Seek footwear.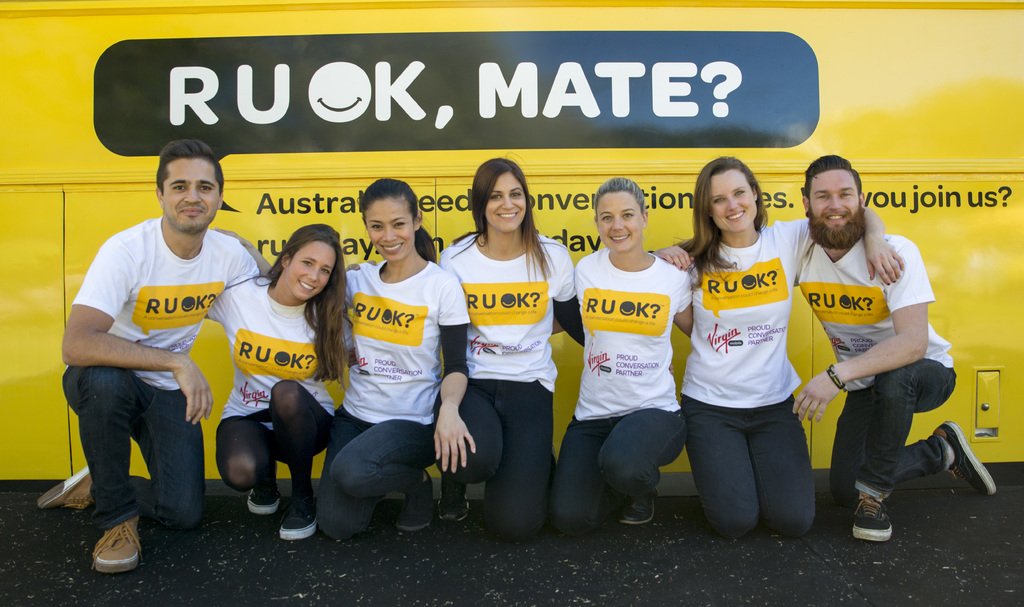
(248, 490, 282, 514).
